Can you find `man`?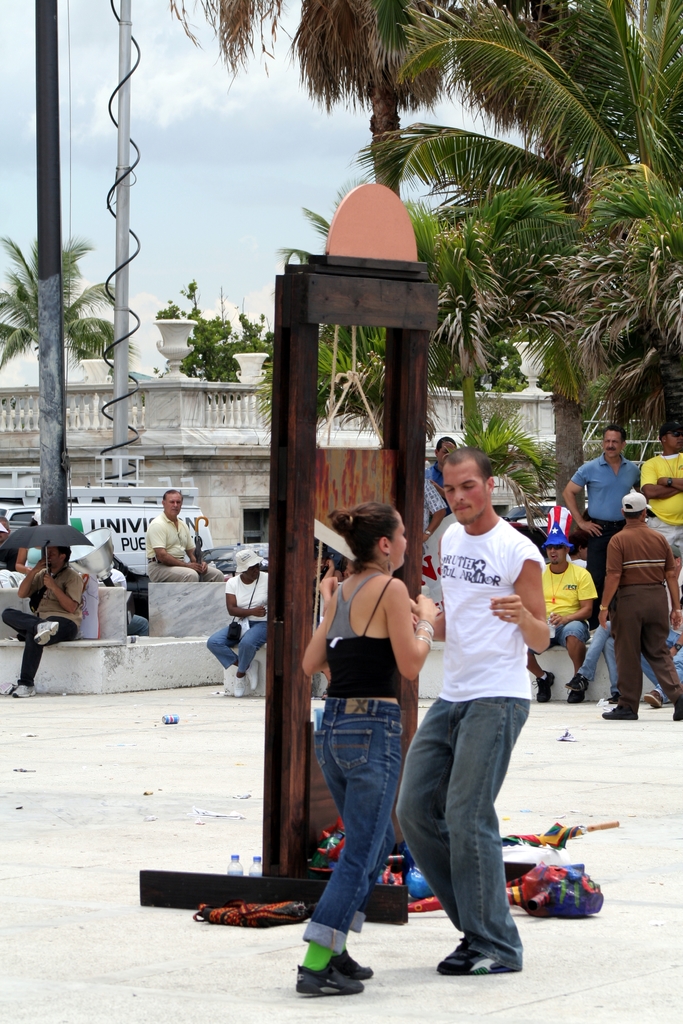
Yes, bounding box: locate(395, 441, 569, 963).
